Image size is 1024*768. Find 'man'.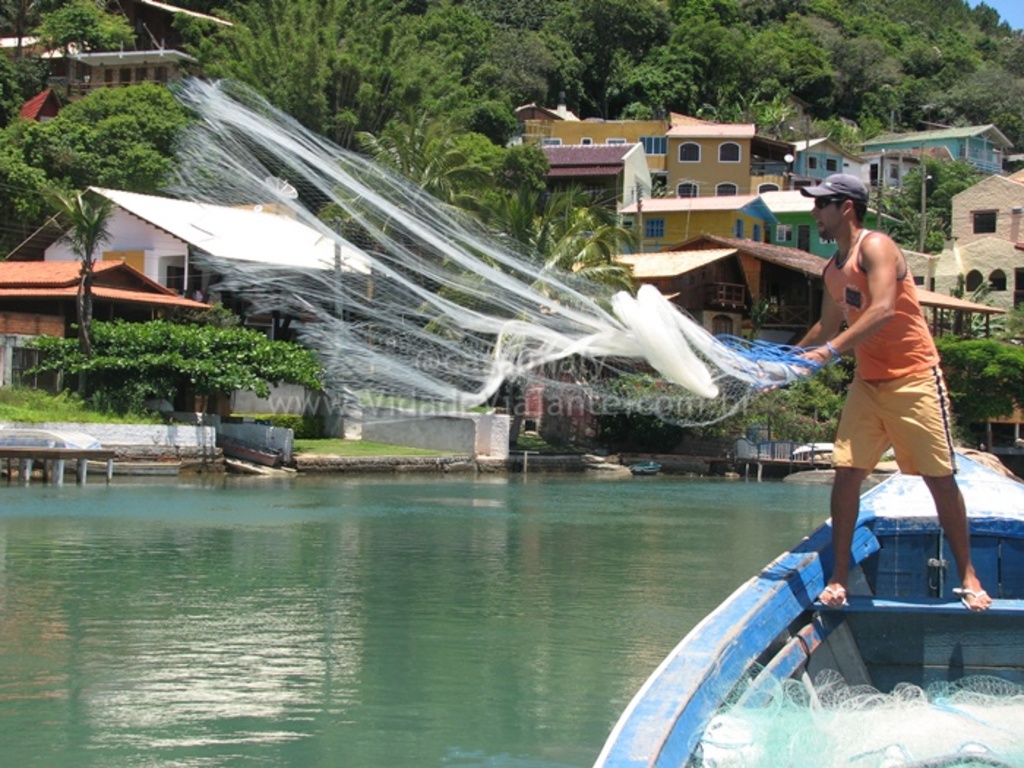
<box>799,177,990,616</box>.
